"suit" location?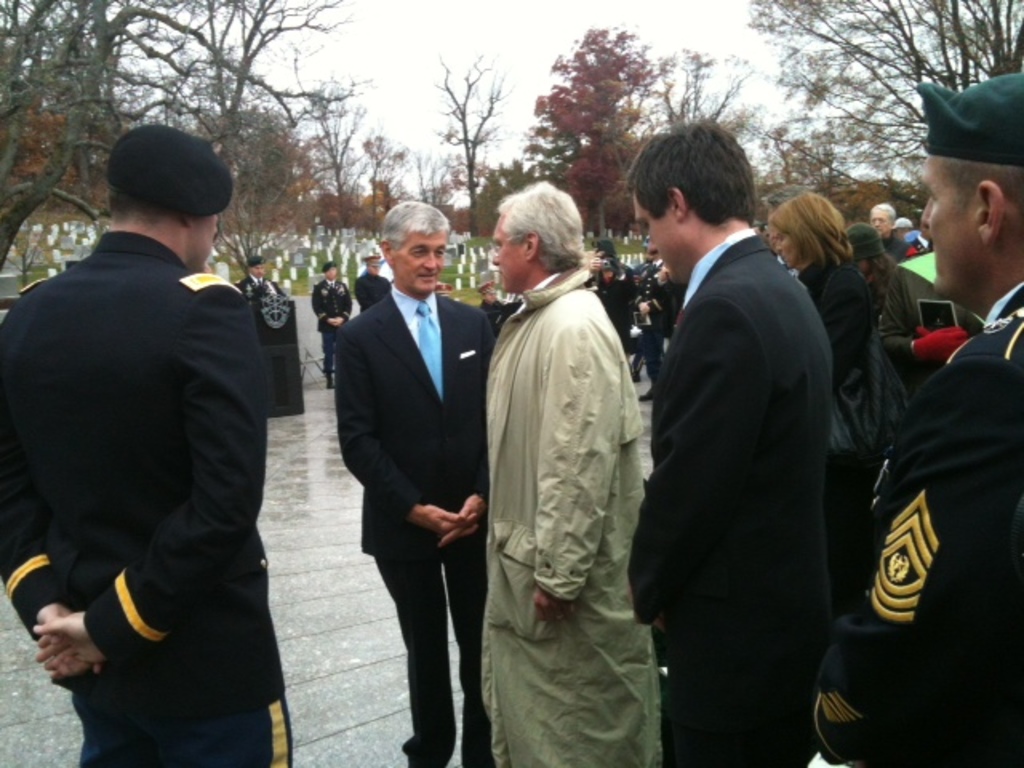
BBox(238, 274, 270, 290)
